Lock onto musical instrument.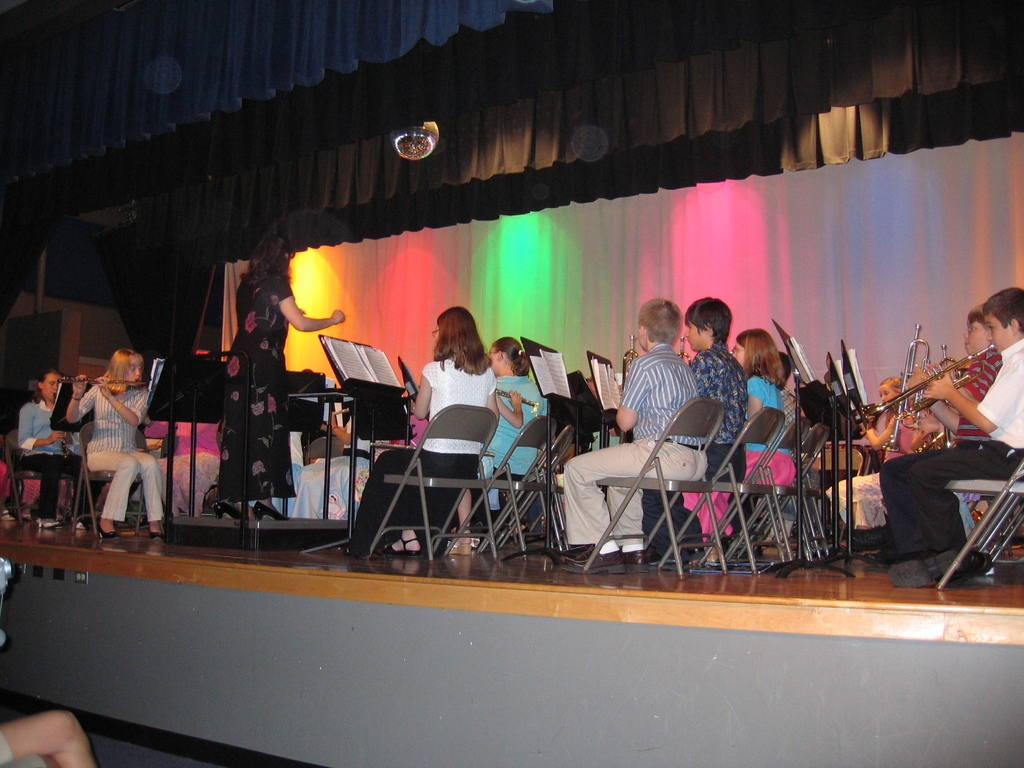
Locked: box(868, 336, 1014, 450).
